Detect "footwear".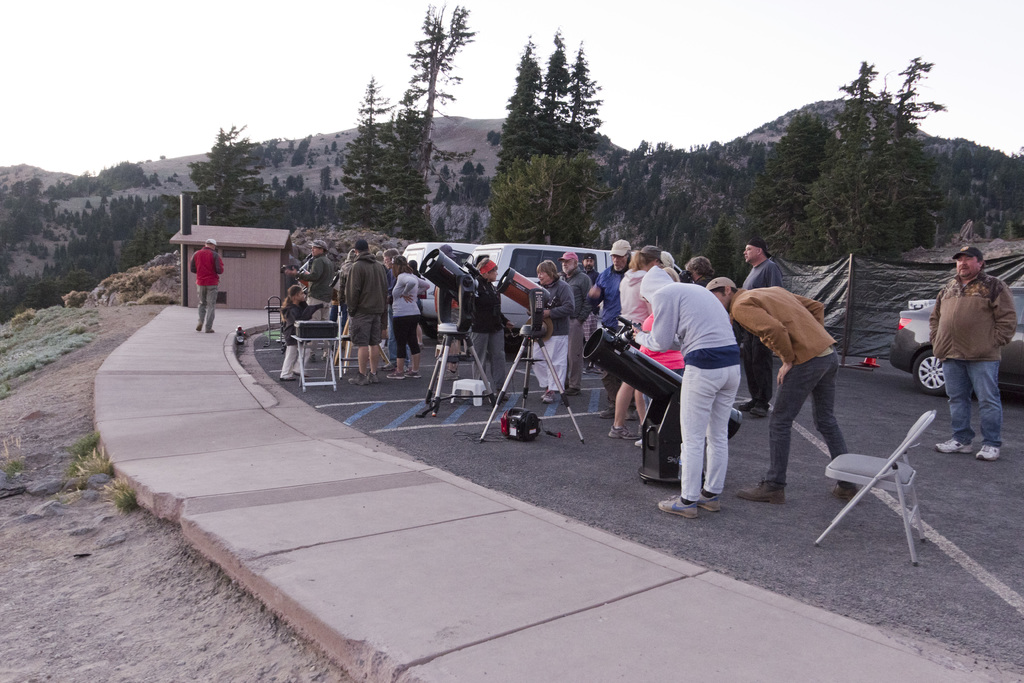
Detected at (left=280, top=375, right=298, bottom=379).
